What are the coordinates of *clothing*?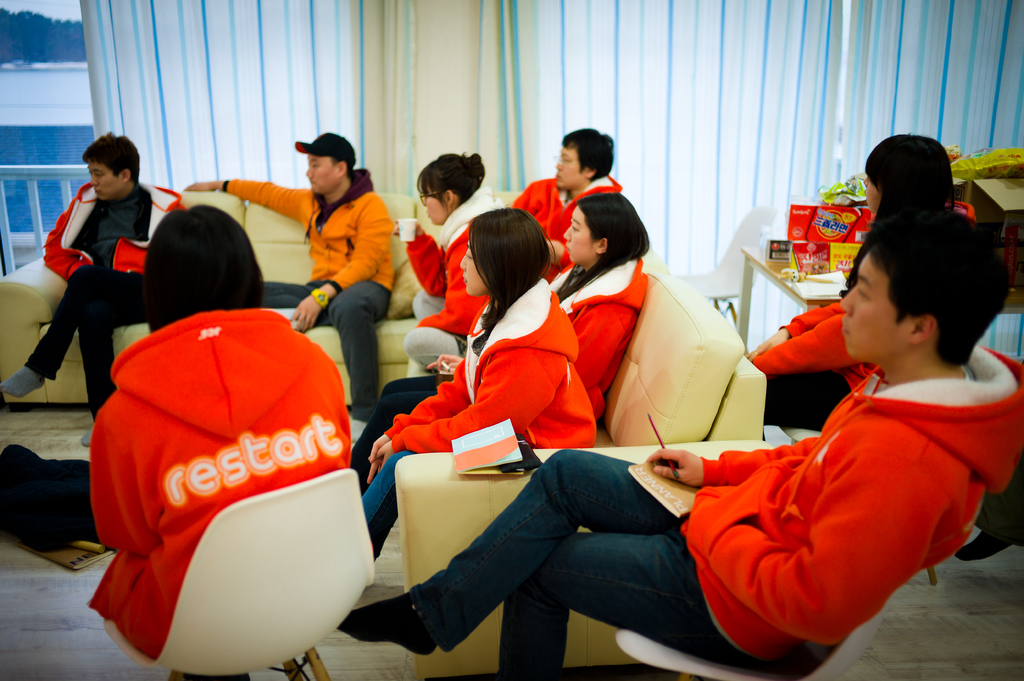
(left=760, top=307, right=882, bottom=423).
